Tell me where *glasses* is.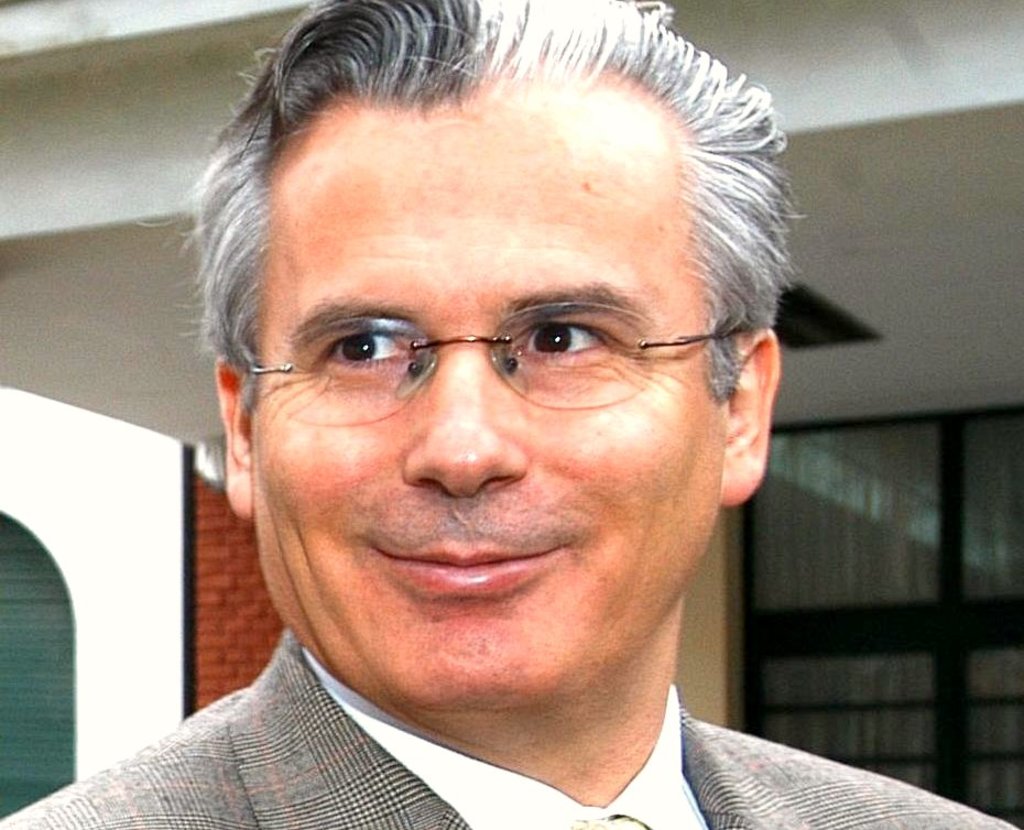
*glasses* is at [242,290,737,419].
